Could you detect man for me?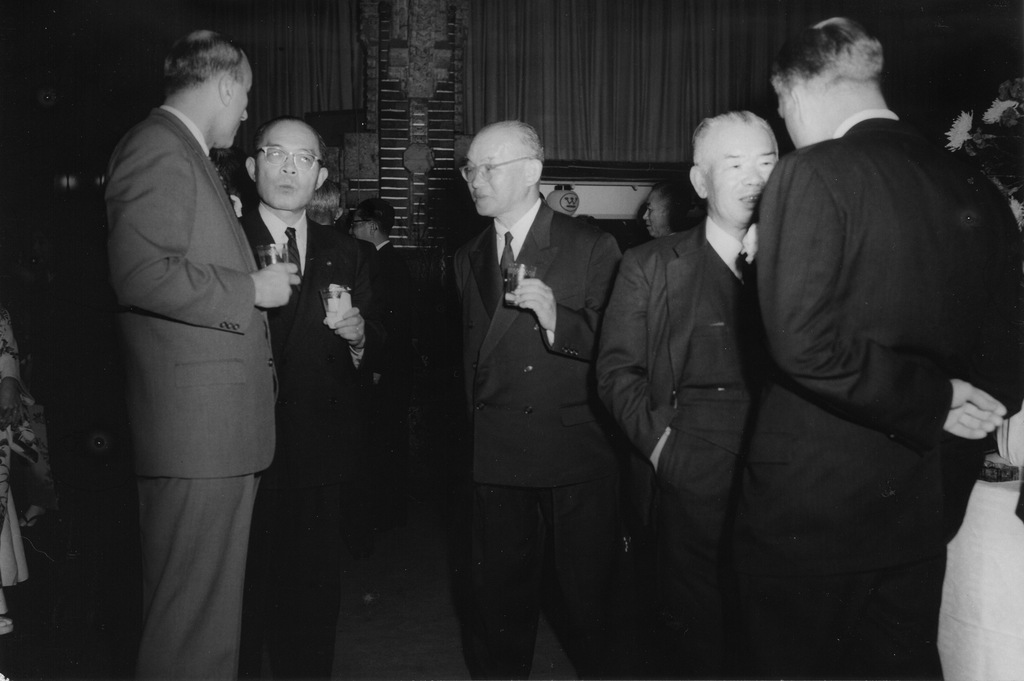
Detection result: <region>727, 16, 1023, 680</region>.
